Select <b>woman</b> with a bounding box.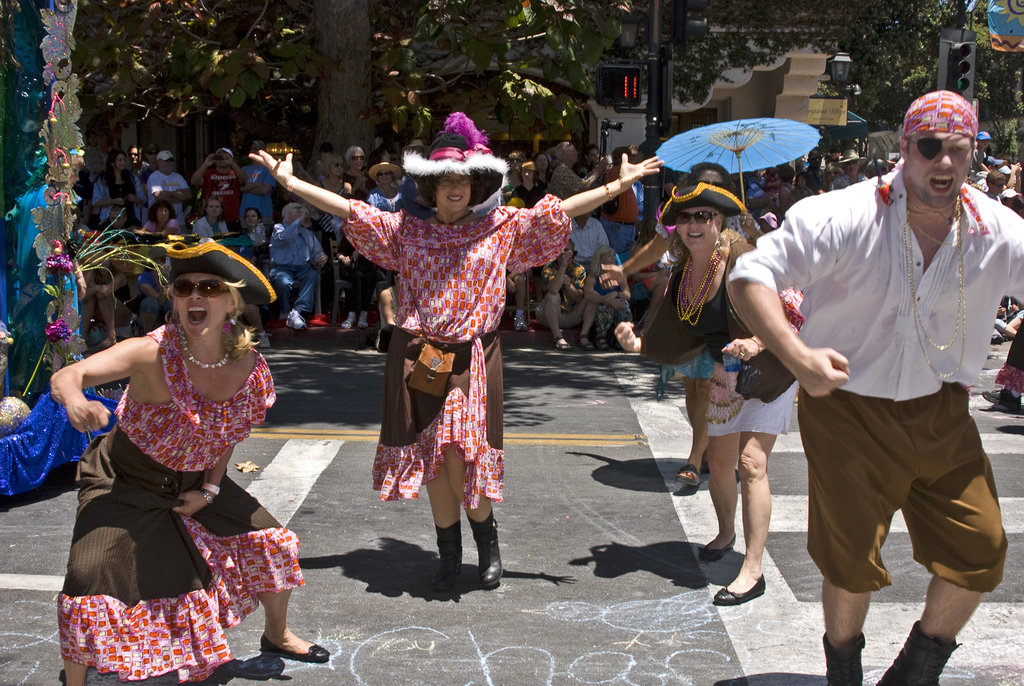
select_region(100, 196, 139, 252).
